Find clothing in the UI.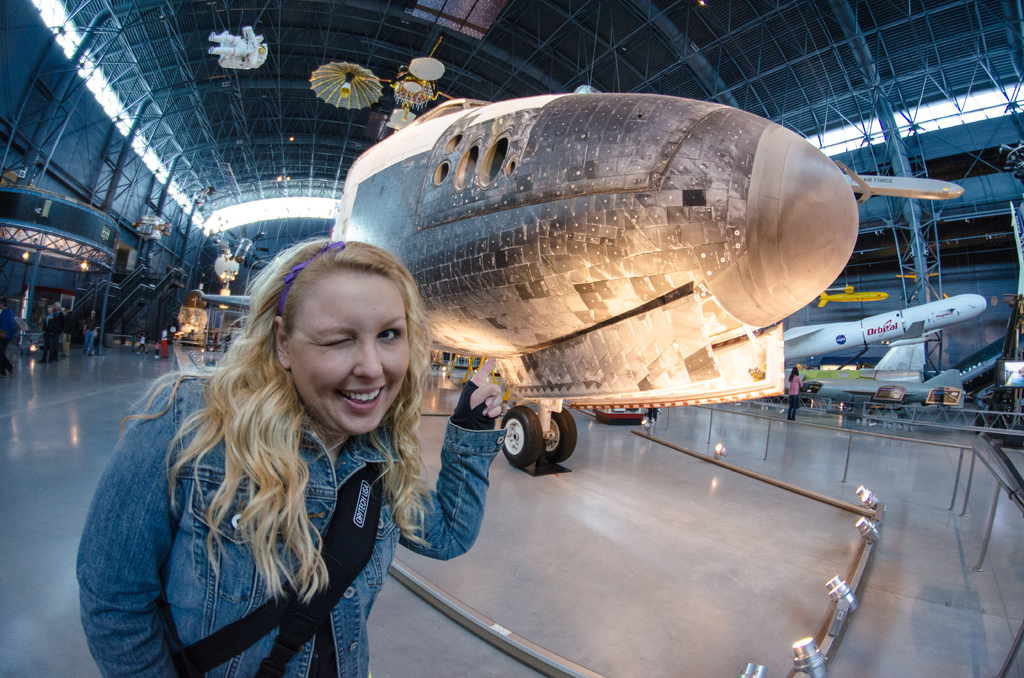
UI element at bbox(76, 327, 464, 654).
